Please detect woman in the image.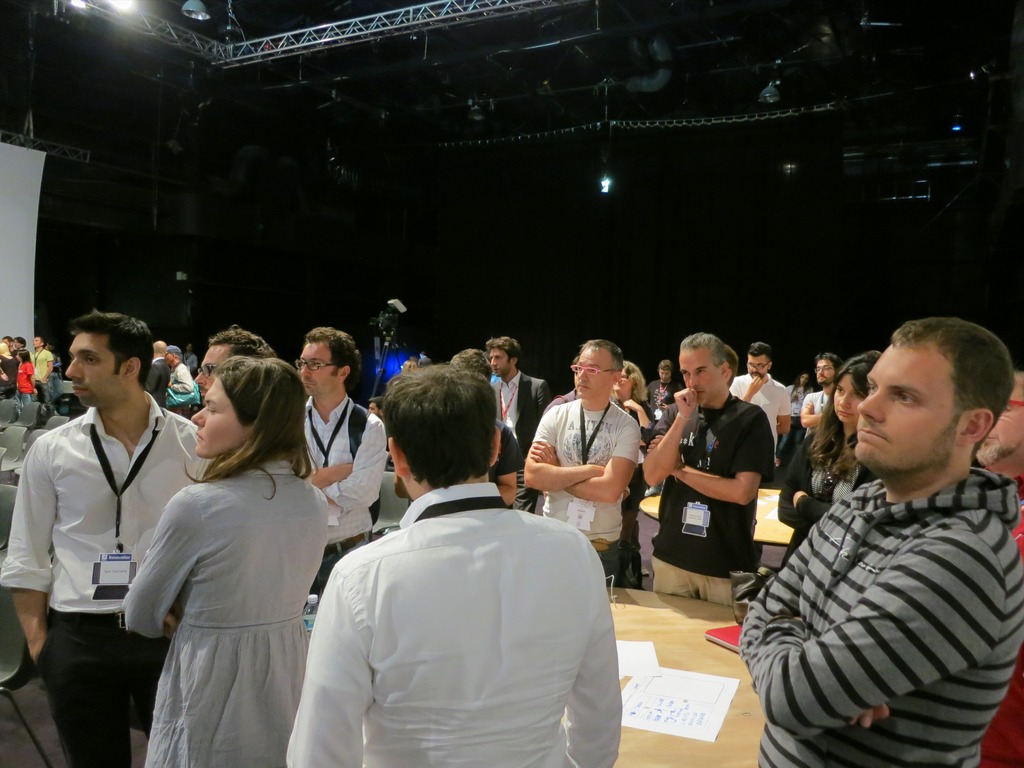
774 355 886 579.
